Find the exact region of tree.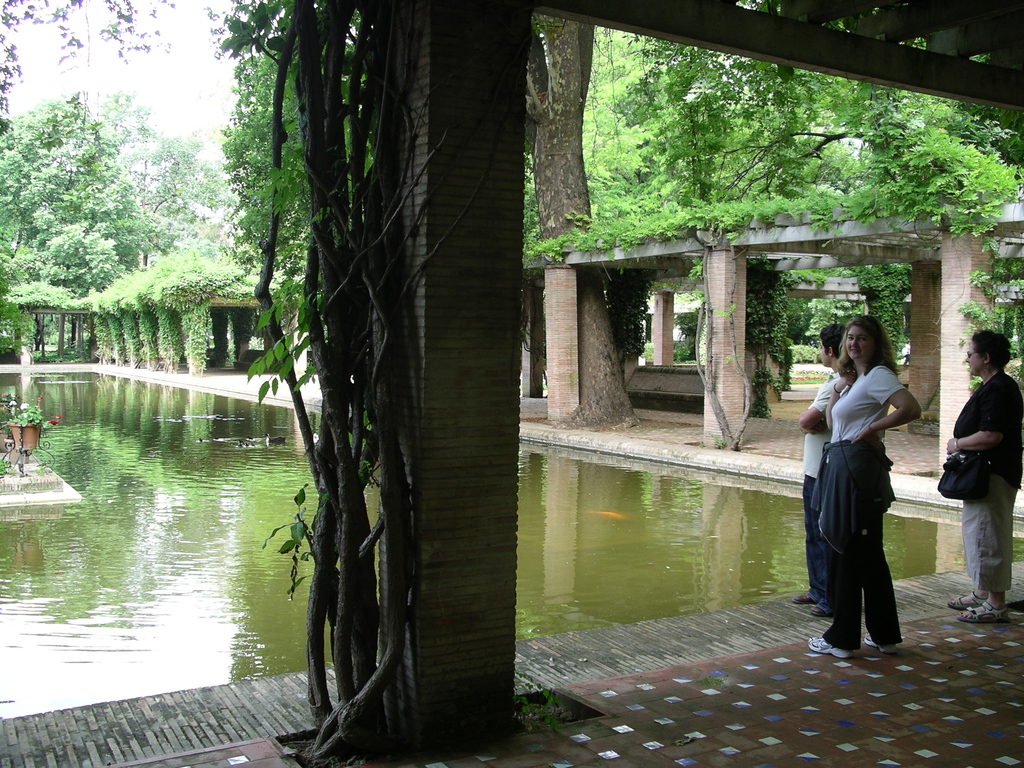
Exact region: locate(0, 86, 155, 327).
